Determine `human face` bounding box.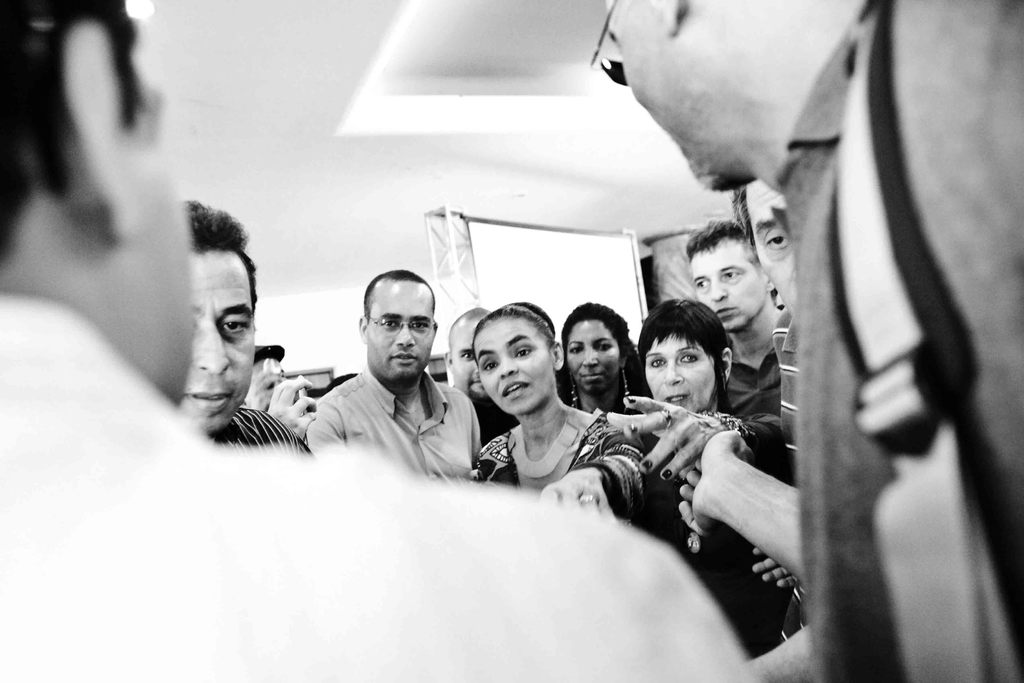
Determined: <box>175,251,250,433</box>.
